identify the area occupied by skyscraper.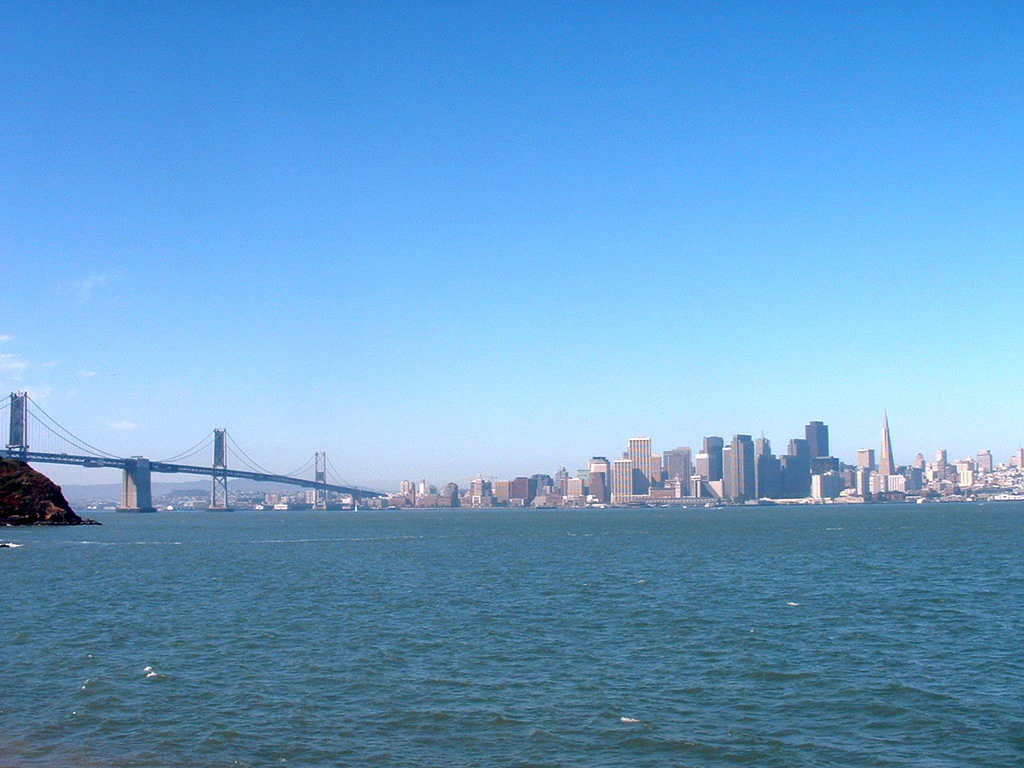
Area: bbox=[877, 403, 899, 483].
